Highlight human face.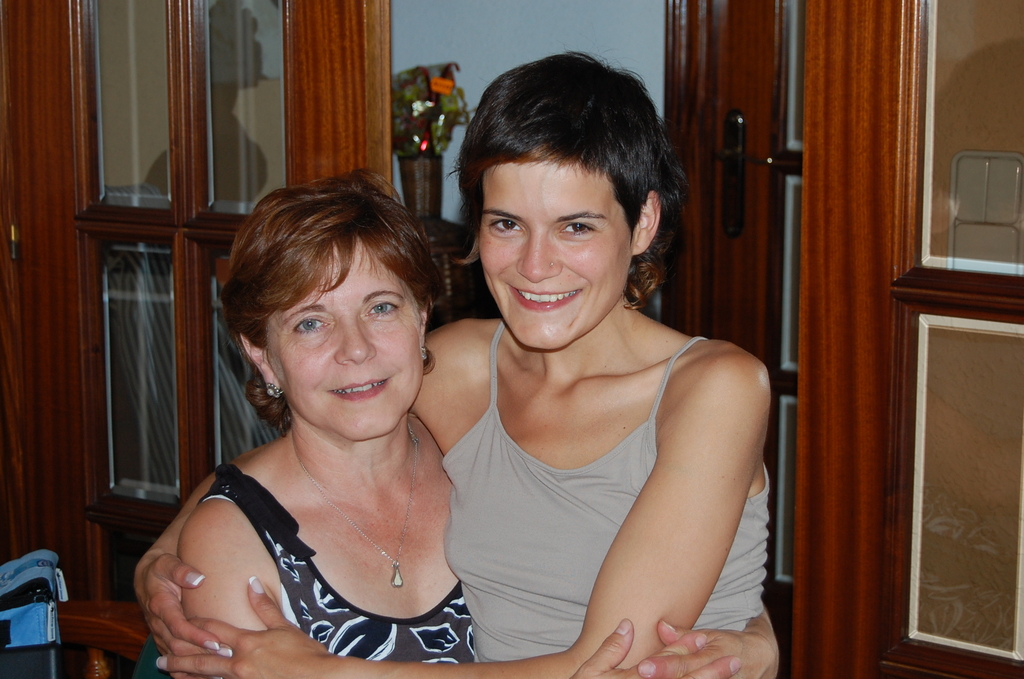
Highlighted region: pyautogui.locateOnScreen(476, 161, 634, 353).
